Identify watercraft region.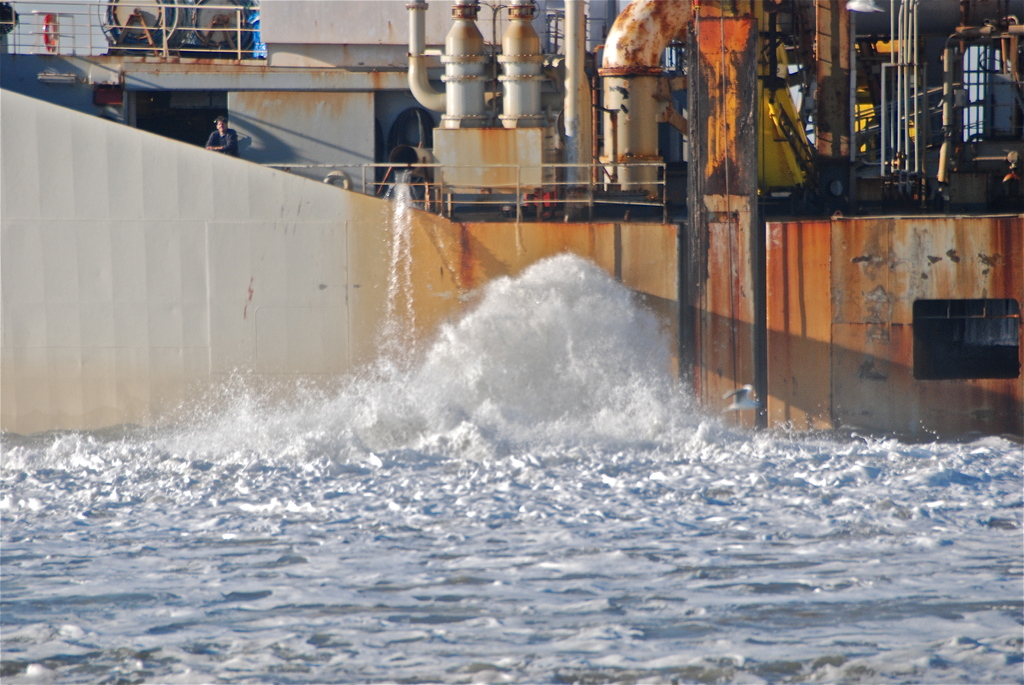
Region: x1=1, y1=0, x2=643, y2=205.
